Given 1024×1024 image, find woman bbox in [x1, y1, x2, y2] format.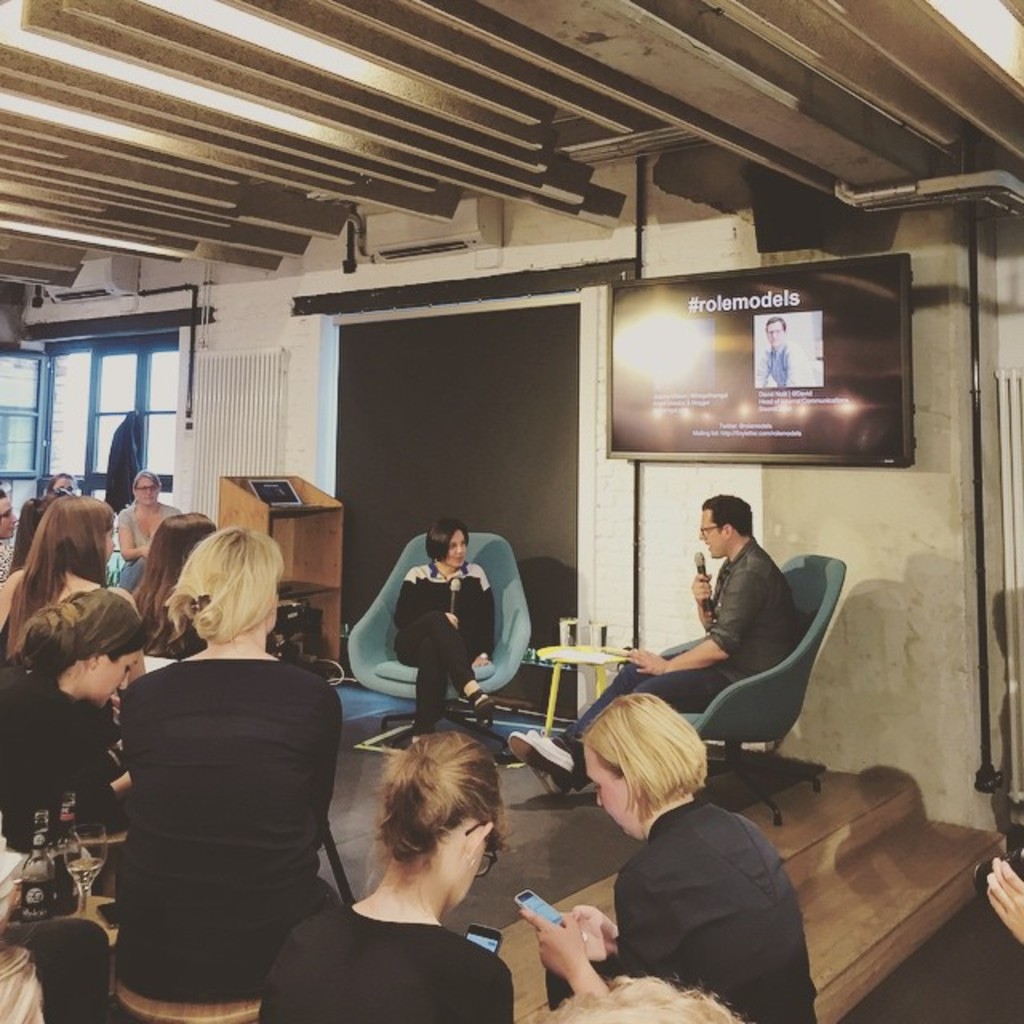
[75, 509, 358, 1023].
